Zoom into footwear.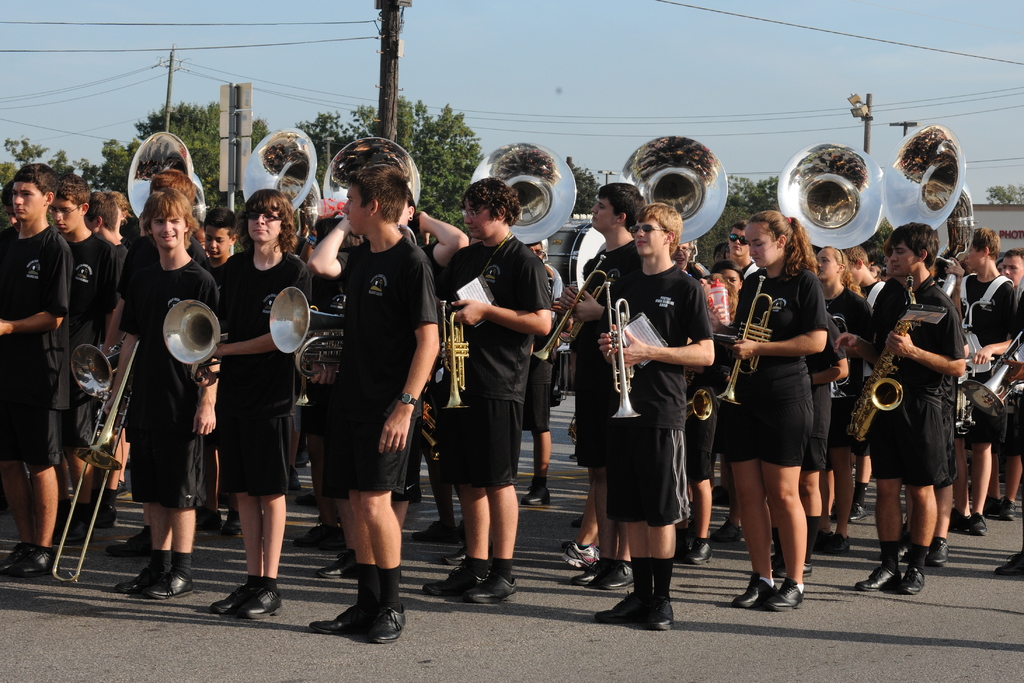
Zoom target: <bbox>518, 482, 552, 504</bbox>.
